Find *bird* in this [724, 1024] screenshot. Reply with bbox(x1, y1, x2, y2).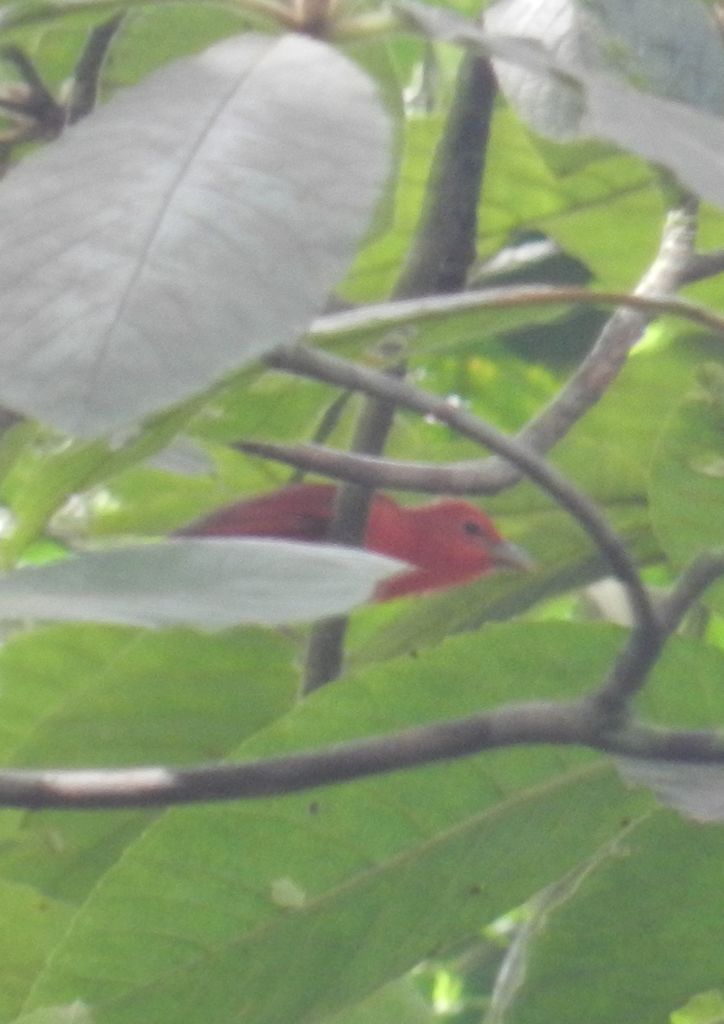
bbox(151, 471, 564, 659).
